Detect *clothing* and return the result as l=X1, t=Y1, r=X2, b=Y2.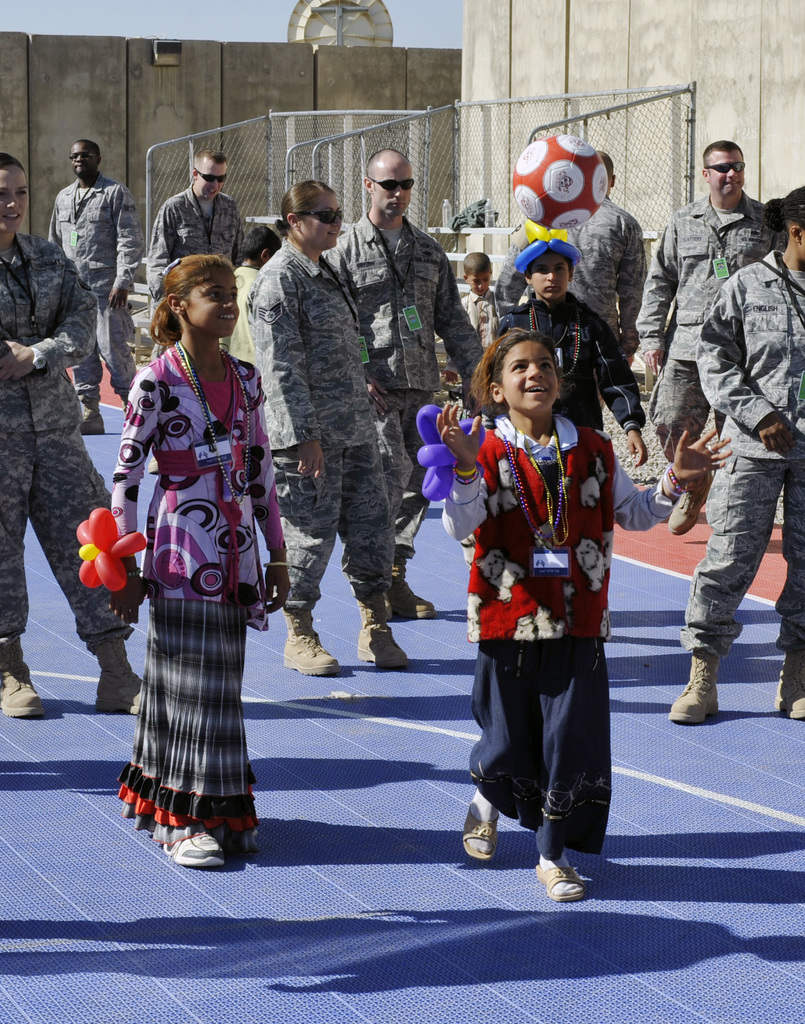
l=0, t=230, r=114, b=608.
